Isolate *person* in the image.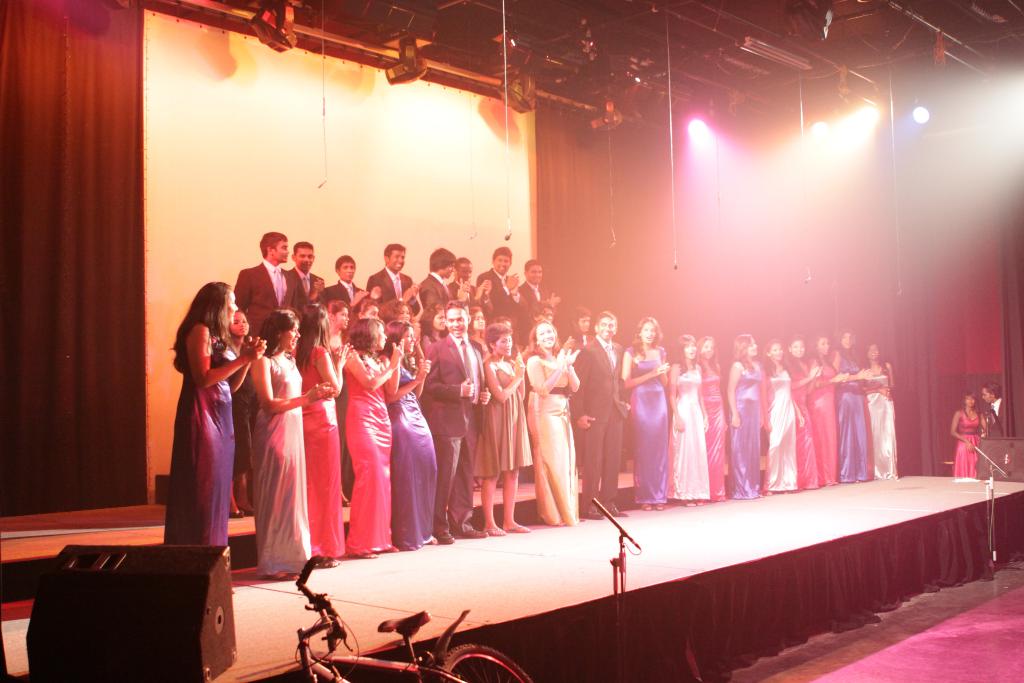
Isolated region: detection(171, 279, 268, 543).
